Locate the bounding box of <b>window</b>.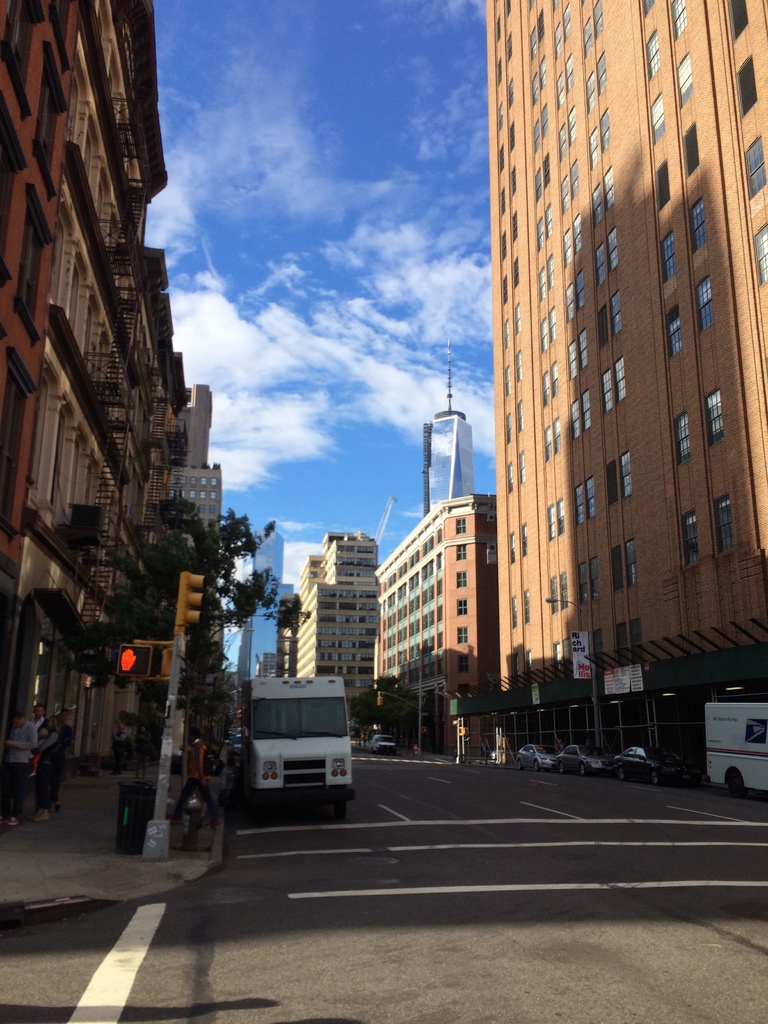
Bounding box: x1=456, y1=628, x2=474, y2=646.
